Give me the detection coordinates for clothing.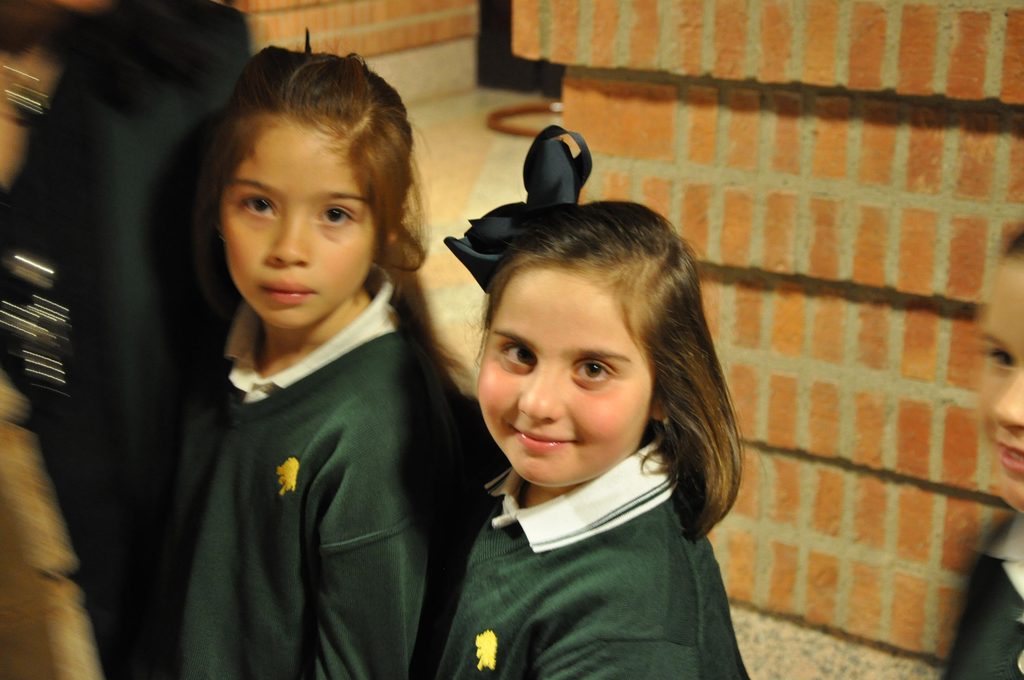
0:0:246:679.
